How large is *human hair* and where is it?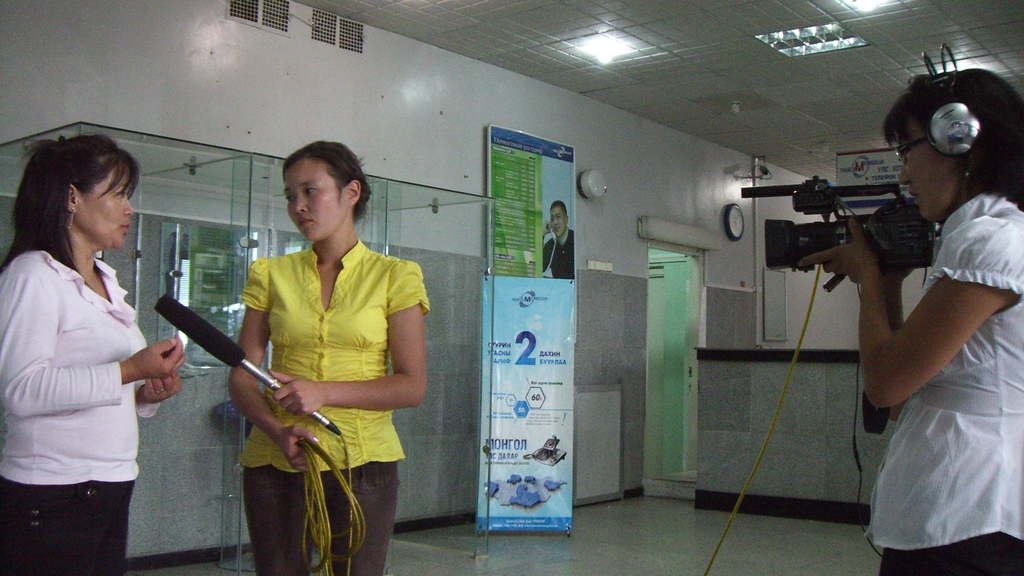
Bounding box: rect(15, 140, 130, 282).
